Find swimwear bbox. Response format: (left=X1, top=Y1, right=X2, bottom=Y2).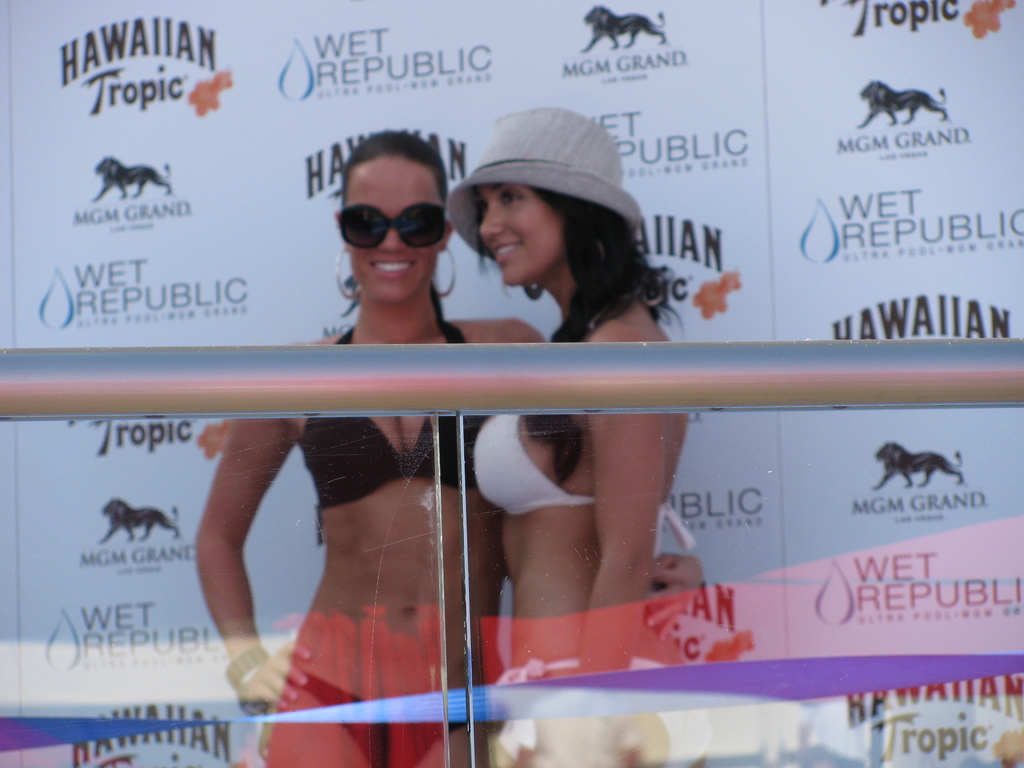
(left=291, top=312, right=481, bottom=544).
